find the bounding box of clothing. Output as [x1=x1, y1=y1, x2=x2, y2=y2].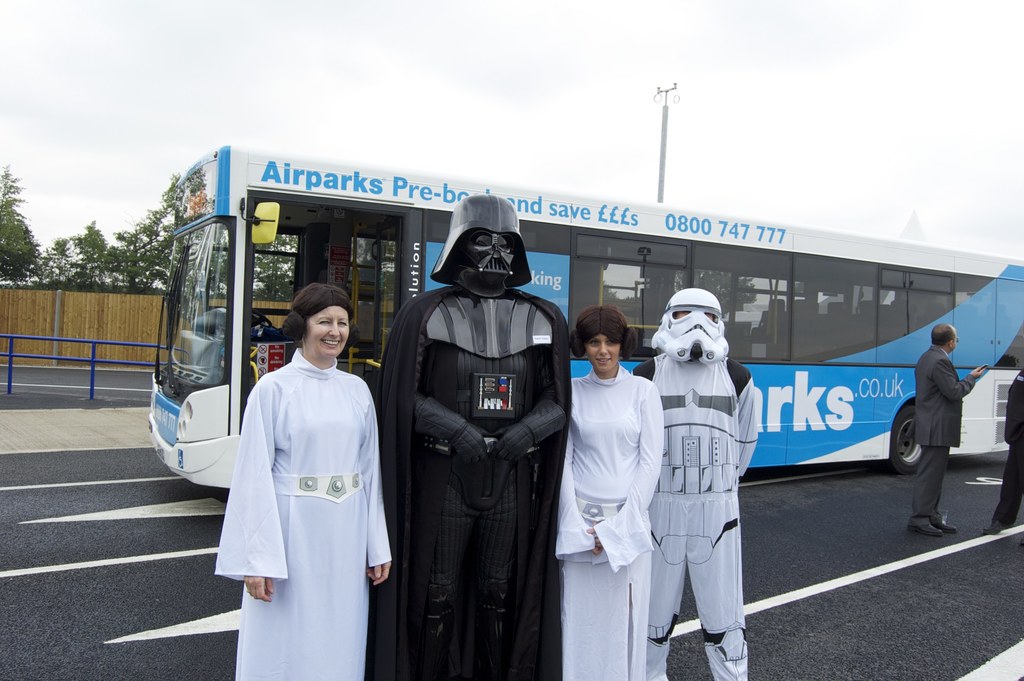
[x1=908, y1=342, x2=976, y2=519].
